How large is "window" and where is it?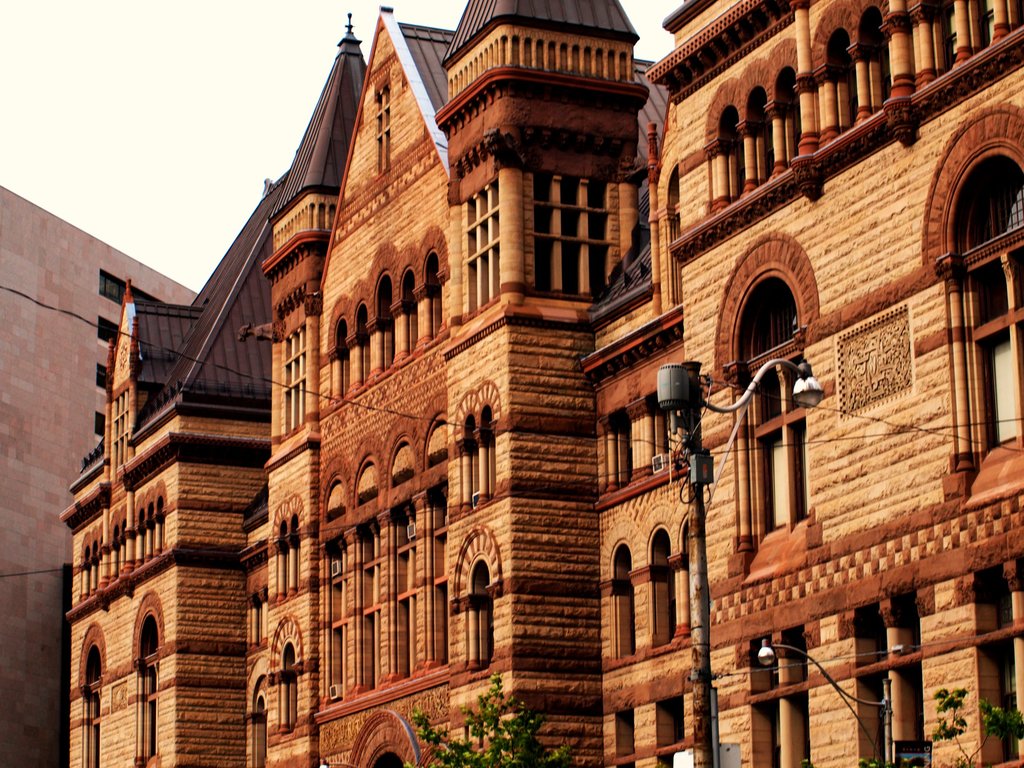
Bounding box: region(522, 170, 622, 294).
